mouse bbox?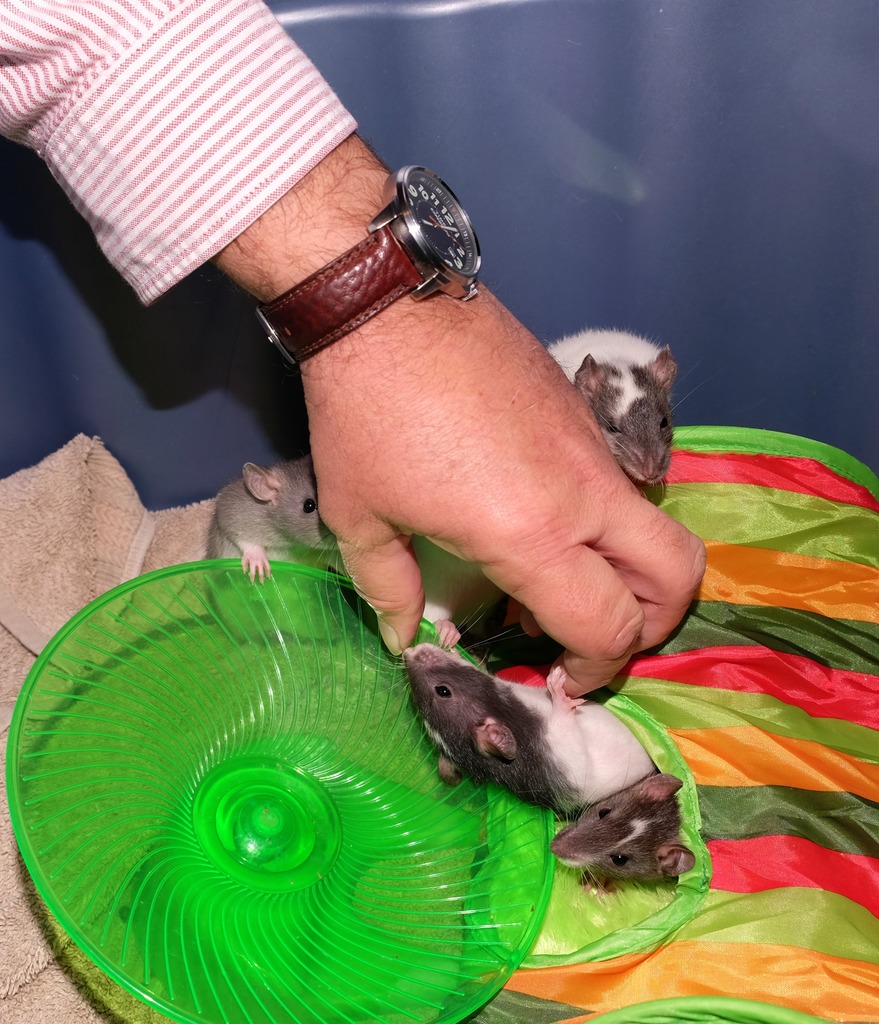
BBox(398, 612, 716, 902)
